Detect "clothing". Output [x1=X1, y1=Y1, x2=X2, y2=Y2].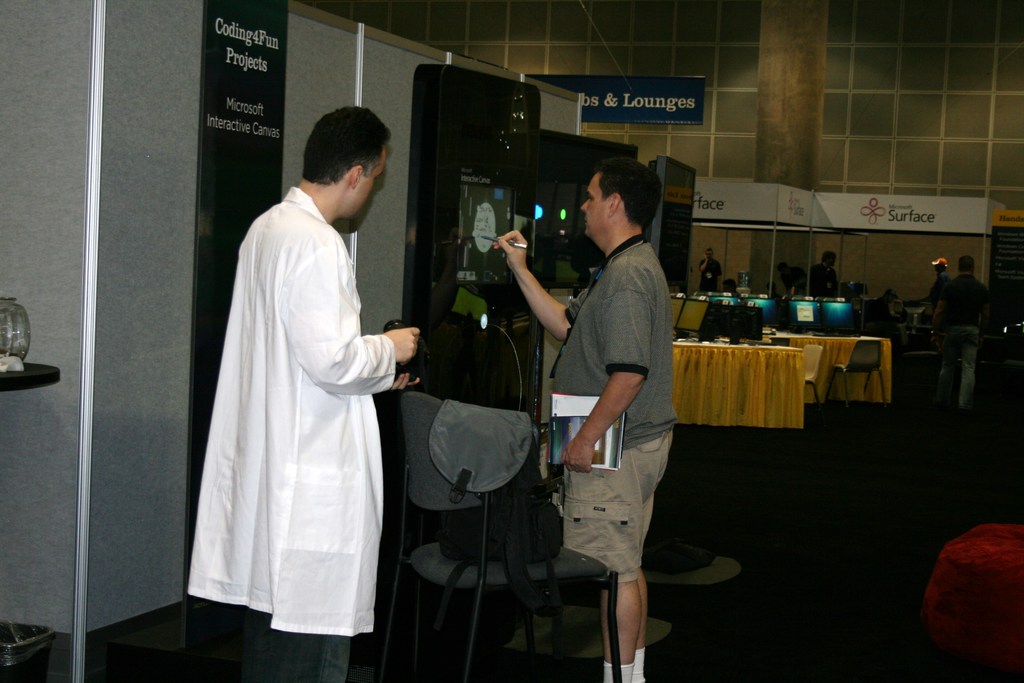
[x1=561, y1=427, x2=673, y2=582].
